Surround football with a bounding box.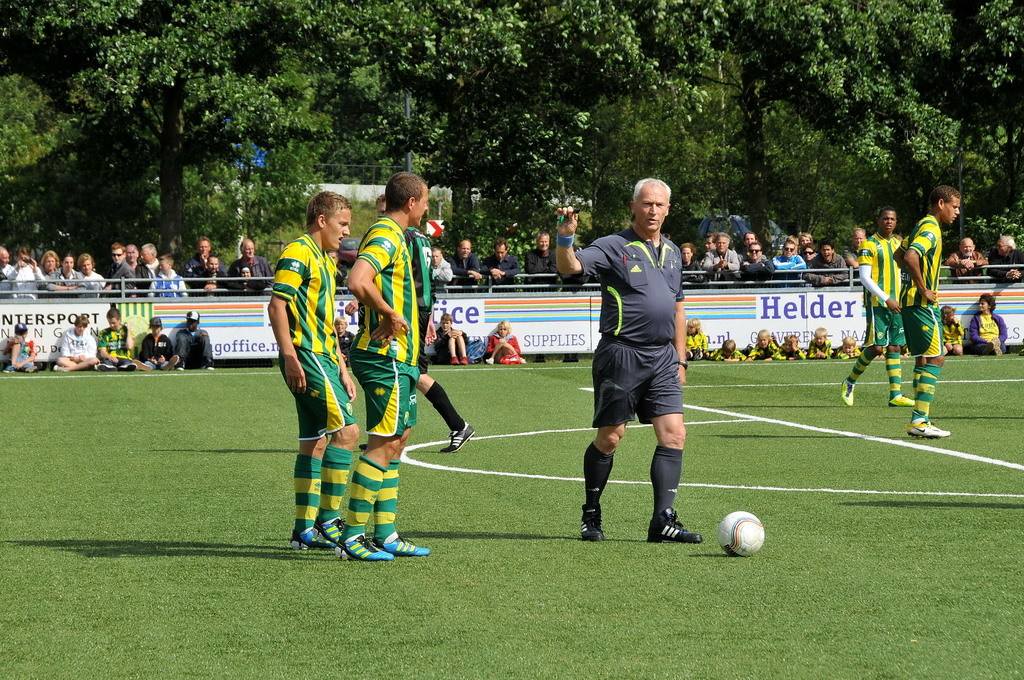
[718, 509, 765, 556].
